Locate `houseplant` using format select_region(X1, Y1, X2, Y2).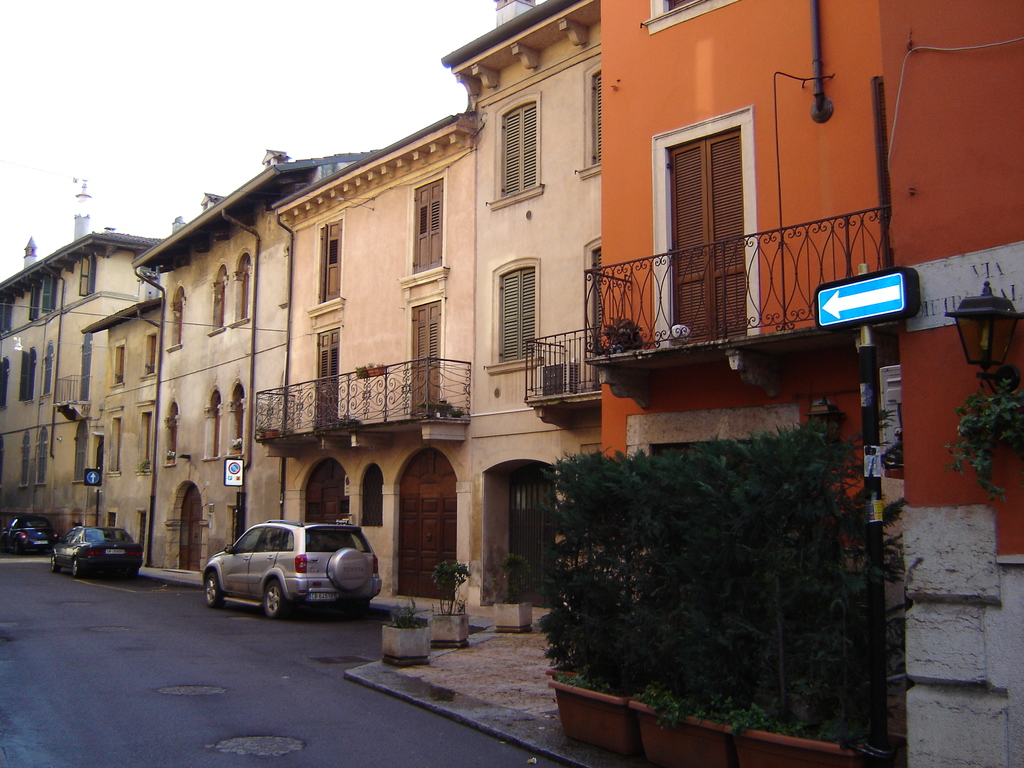
select_region(497, 549, 540, 636).
